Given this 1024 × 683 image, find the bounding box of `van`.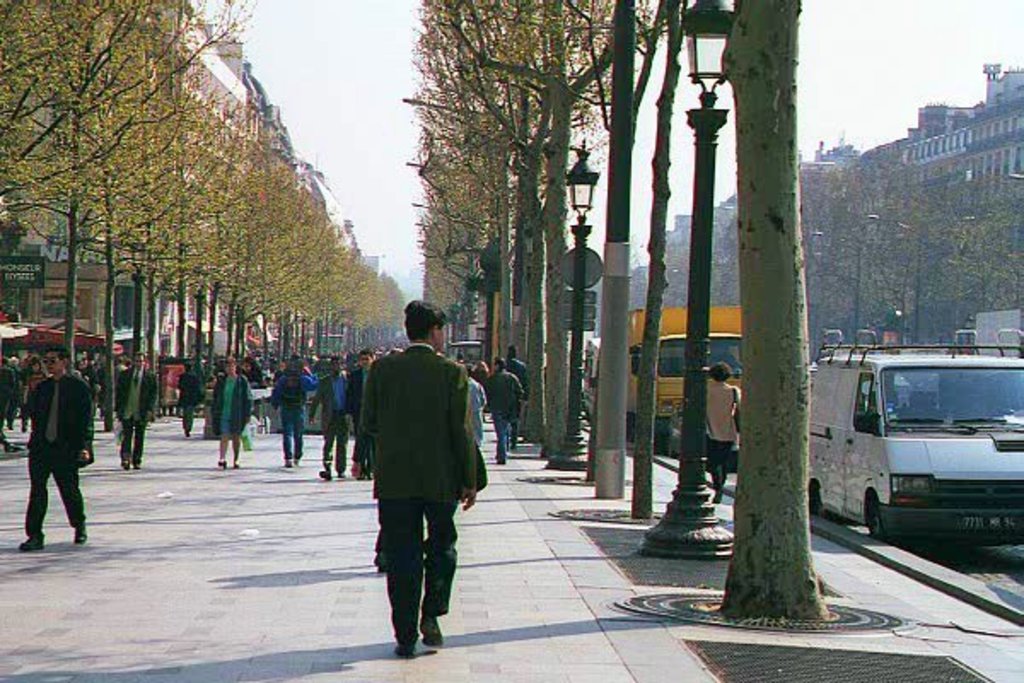
bbox=[809, 328, 1022, 546].
